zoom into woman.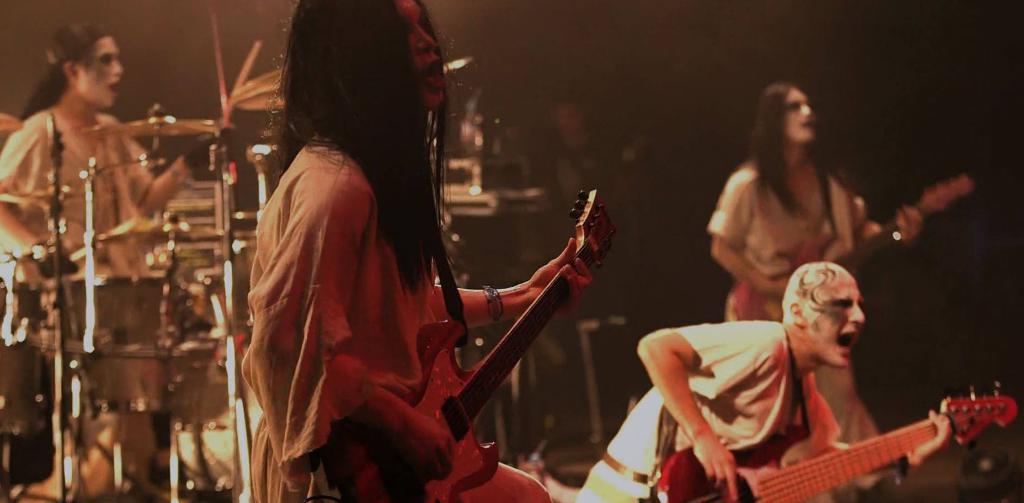
Zoom target: (706, 83, 921, 502).
